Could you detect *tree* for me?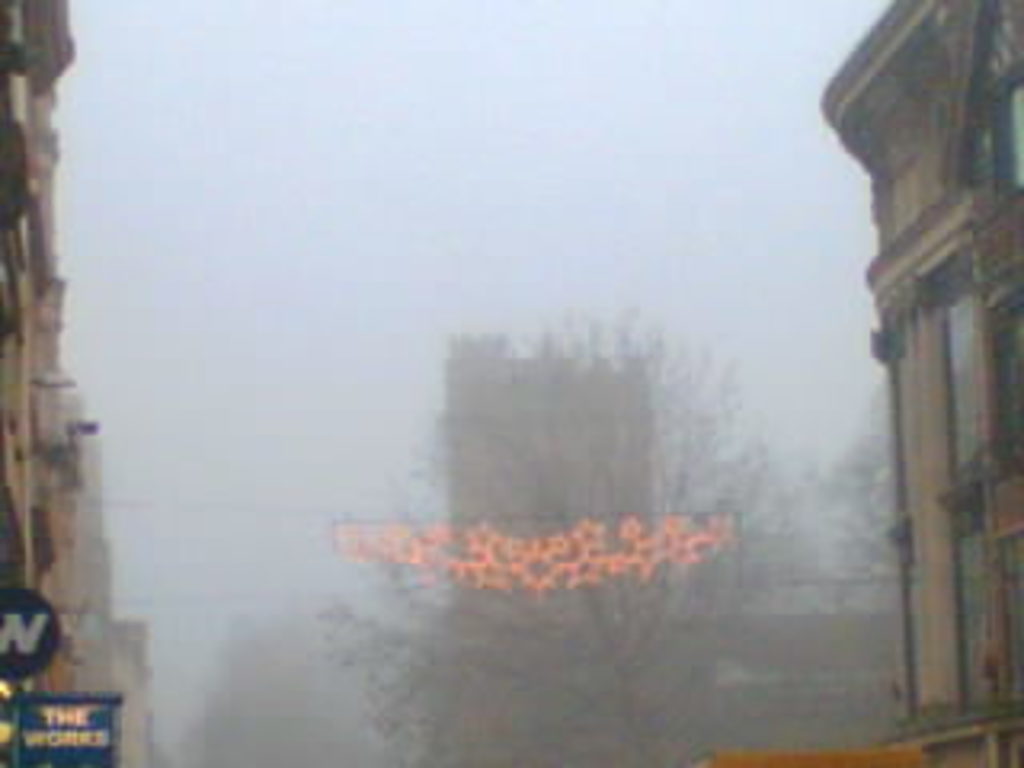
Detection result: (304, 301, 806, 765).
